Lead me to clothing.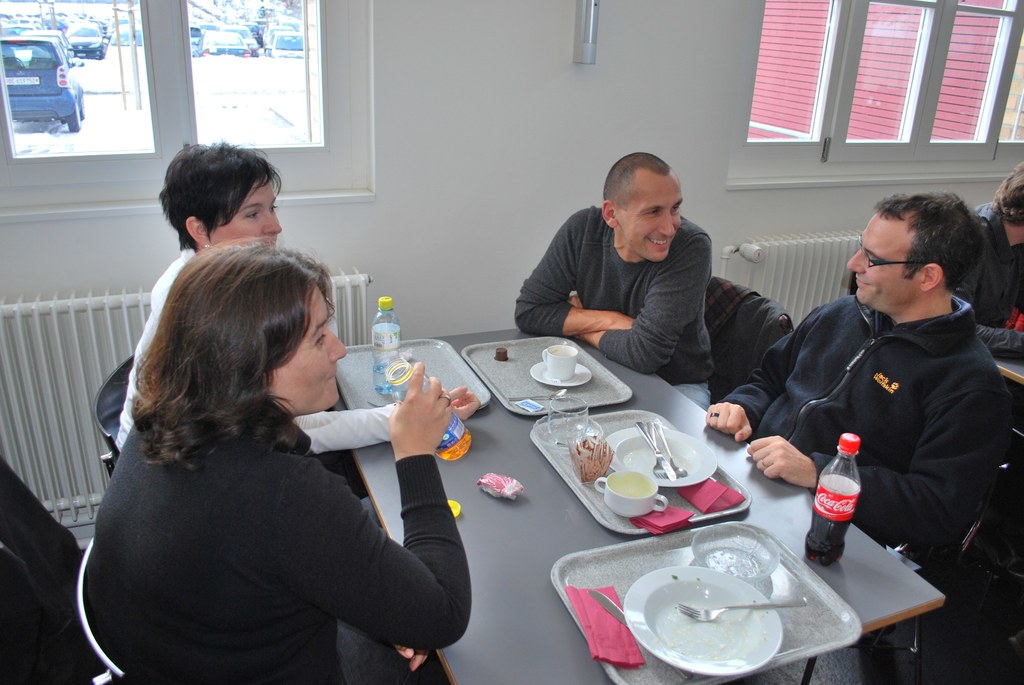
Lead to [81, 399, 476, 684].
